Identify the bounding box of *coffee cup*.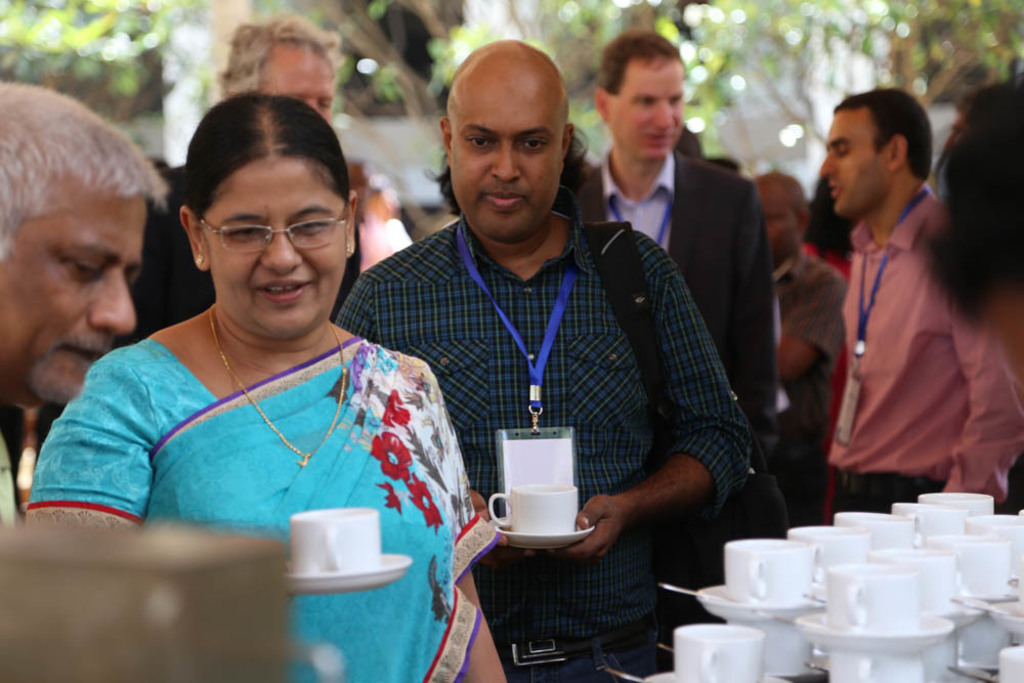
(489,477,580,530).
